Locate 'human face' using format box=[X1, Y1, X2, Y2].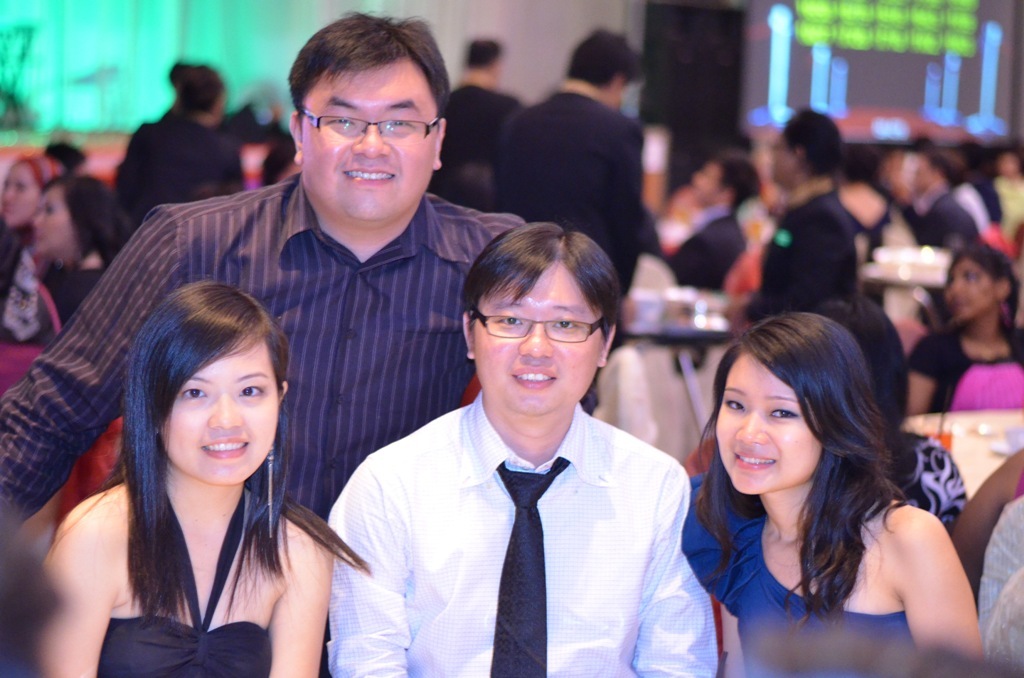
box=[694, 165, 719, 215].
